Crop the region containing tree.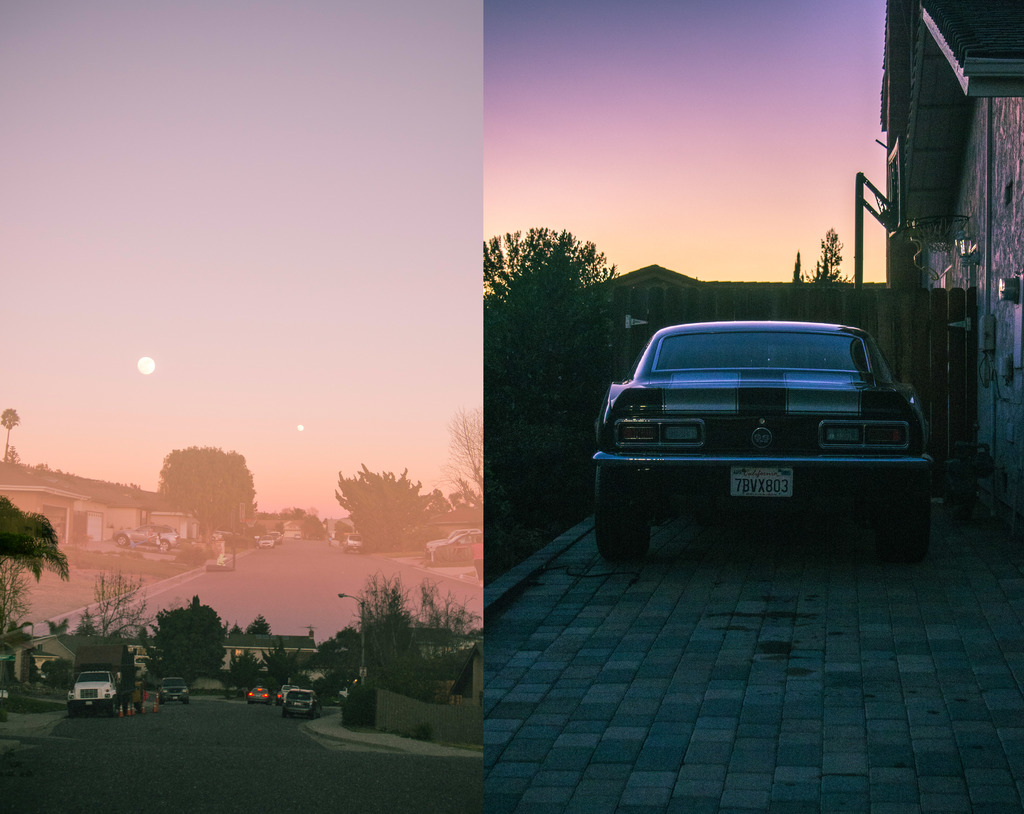
Crop region: bbox=[225, 617, 244, 638].
